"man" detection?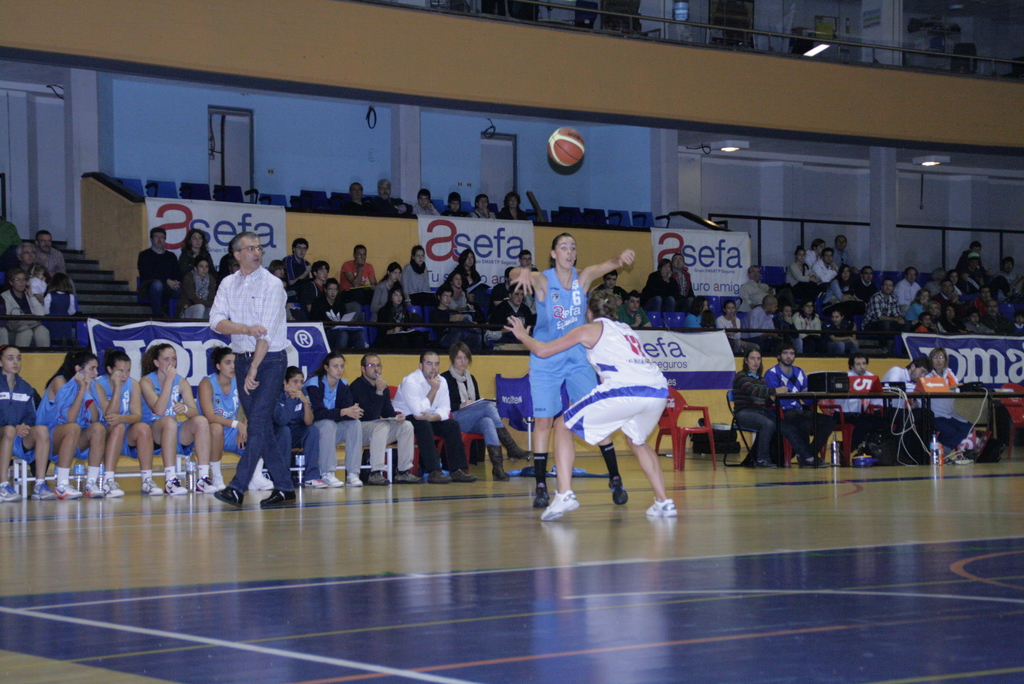
<bbox>996, 258, 1020, 282</bbox>
